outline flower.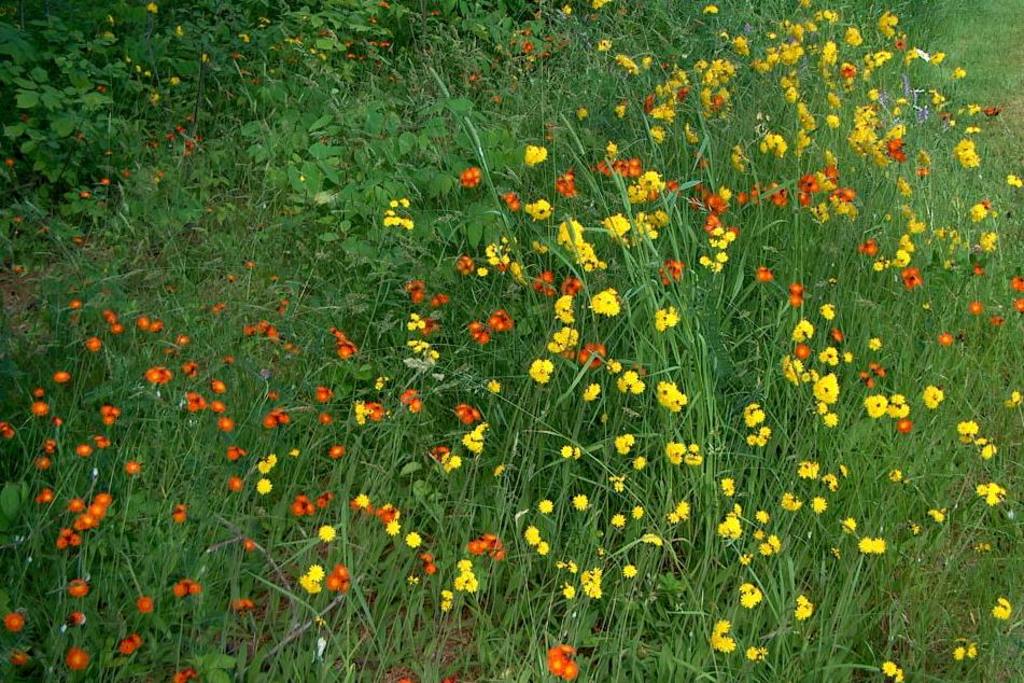
Outline: detection(69, 609, 88, 626).
